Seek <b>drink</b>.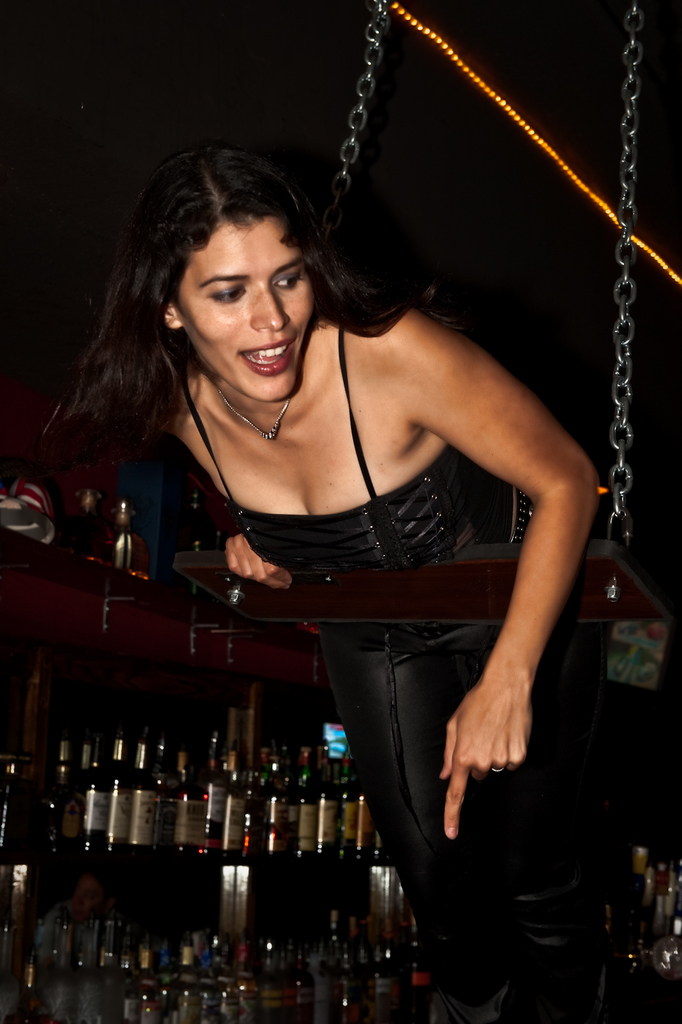
pyautogui.locateOnScreen(301, 745, 318, 855).
